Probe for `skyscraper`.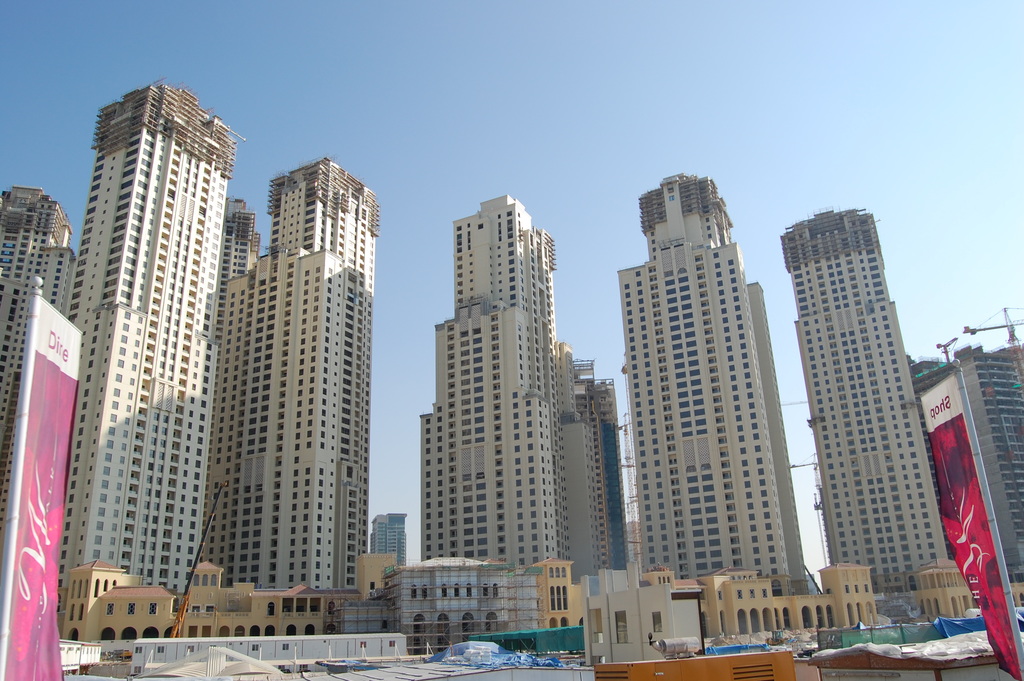
Probe result: rect(621, 177, 813, 596).
